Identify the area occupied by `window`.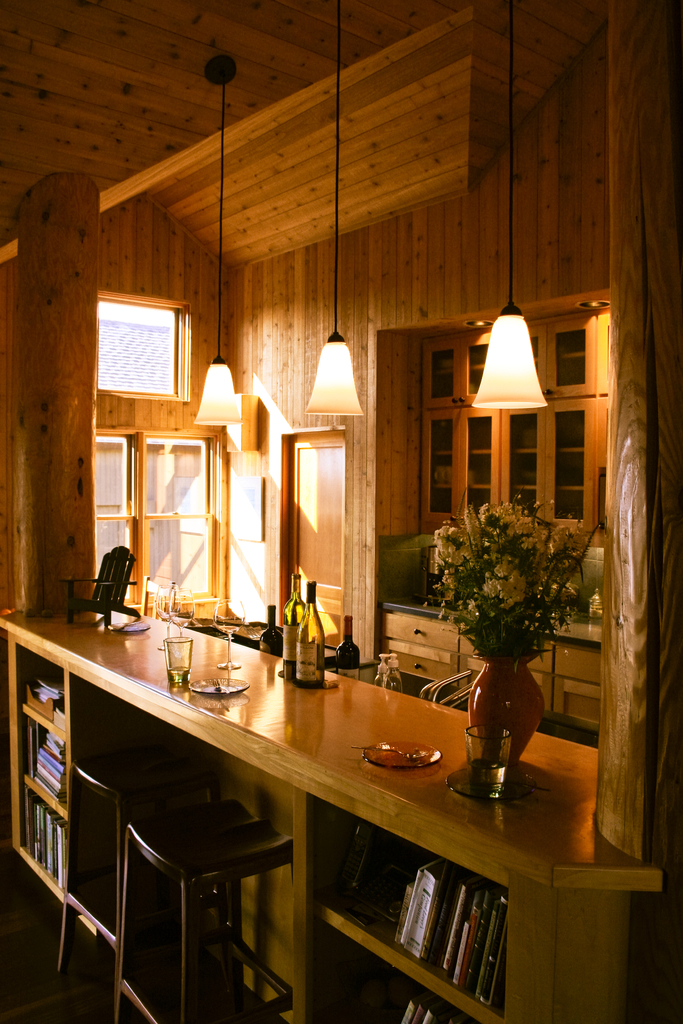
Area: (x1=95, y1=430, x2=220, y2=605).
